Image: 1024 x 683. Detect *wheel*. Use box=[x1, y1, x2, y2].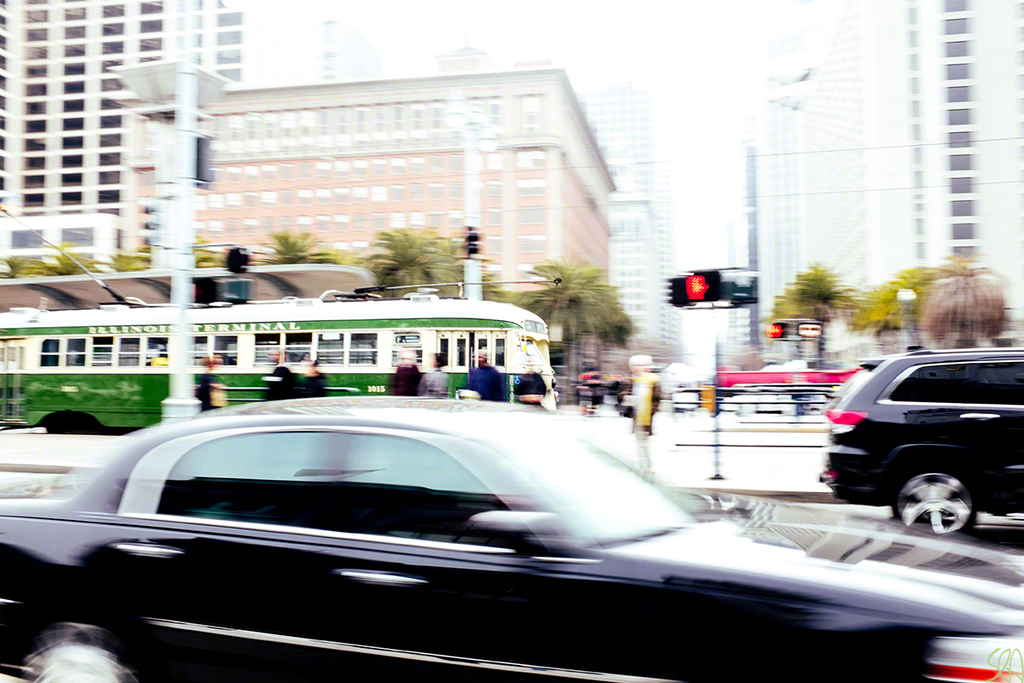
box=[902, 472, 993, 536].
